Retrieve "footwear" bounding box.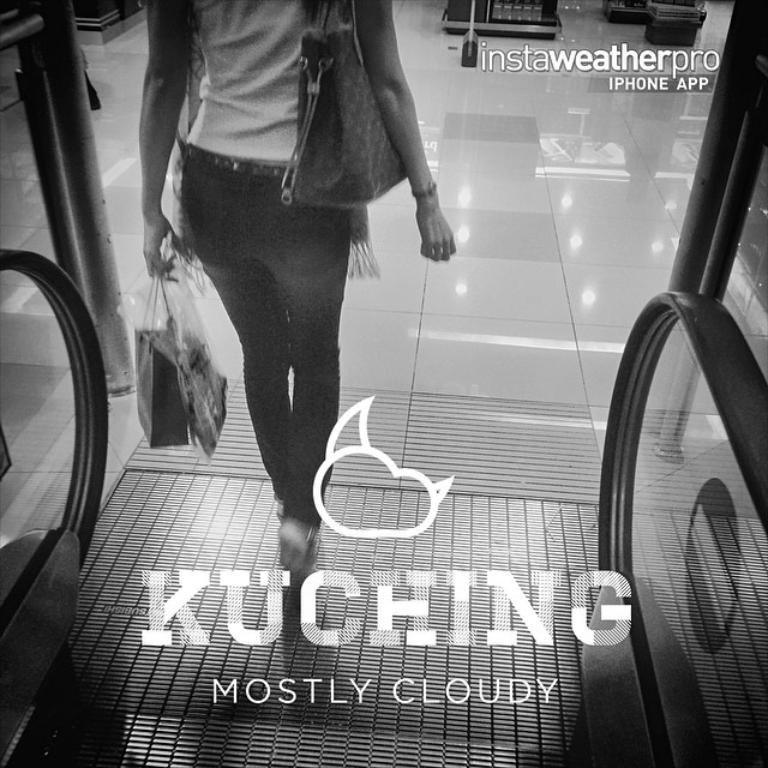
Bounding box: left=270, top=493, right=288, bottom=521.
